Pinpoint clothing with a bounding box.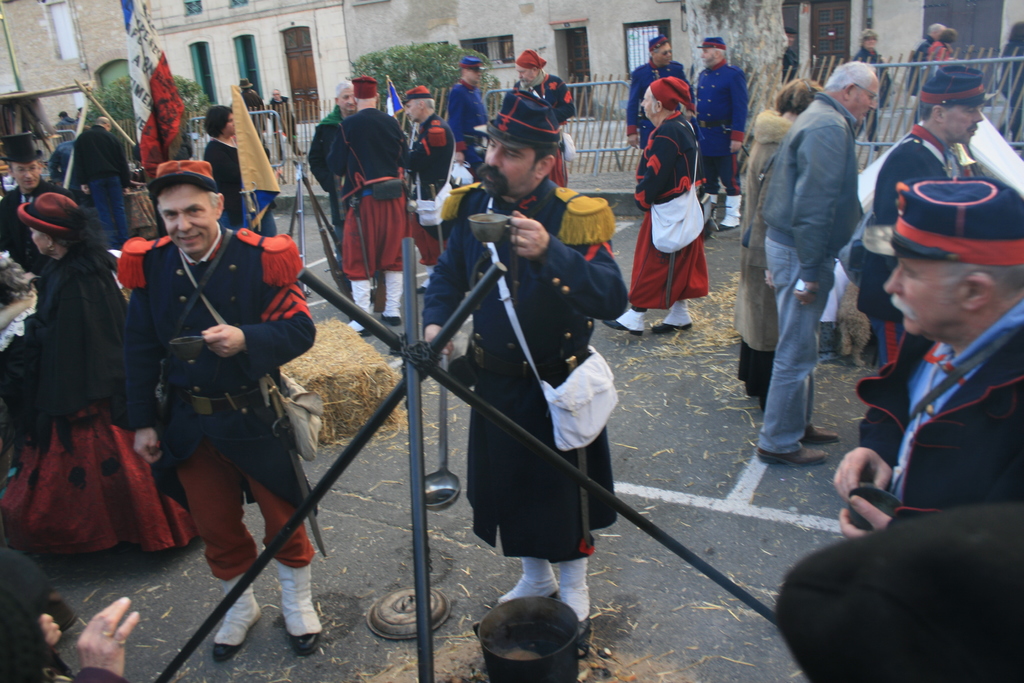
pyautogui.locateOnScreen(423, 179, 617, 563).
